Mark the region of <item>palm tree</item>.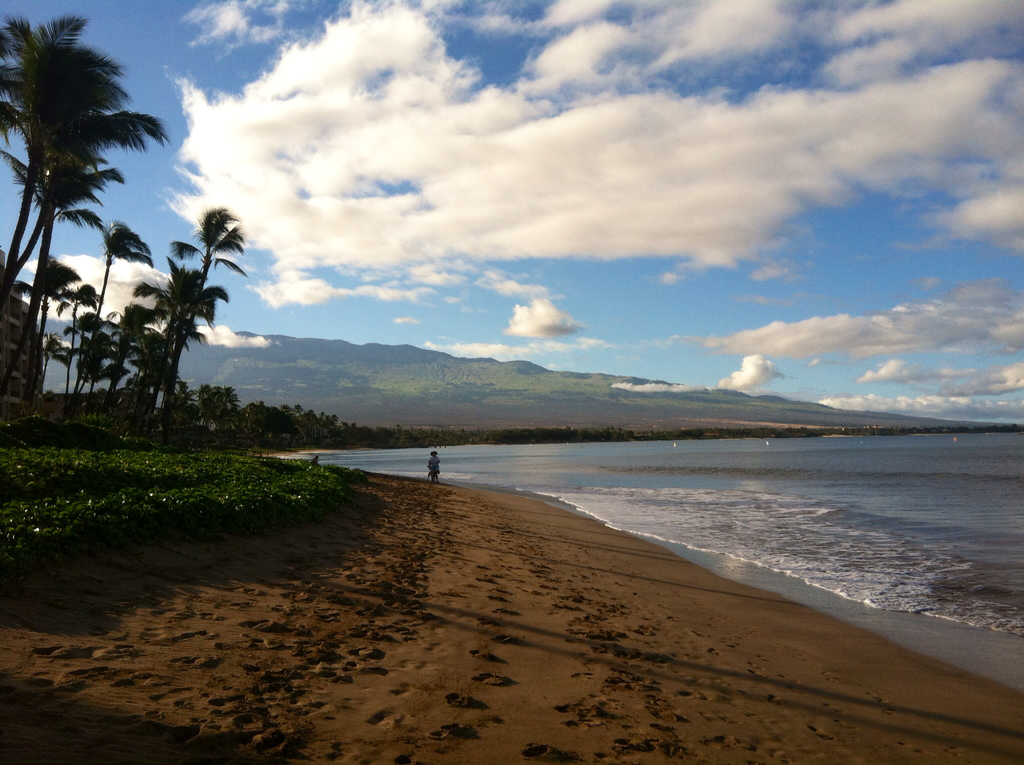
Region: bbox=(15, 251, 86, 392).
